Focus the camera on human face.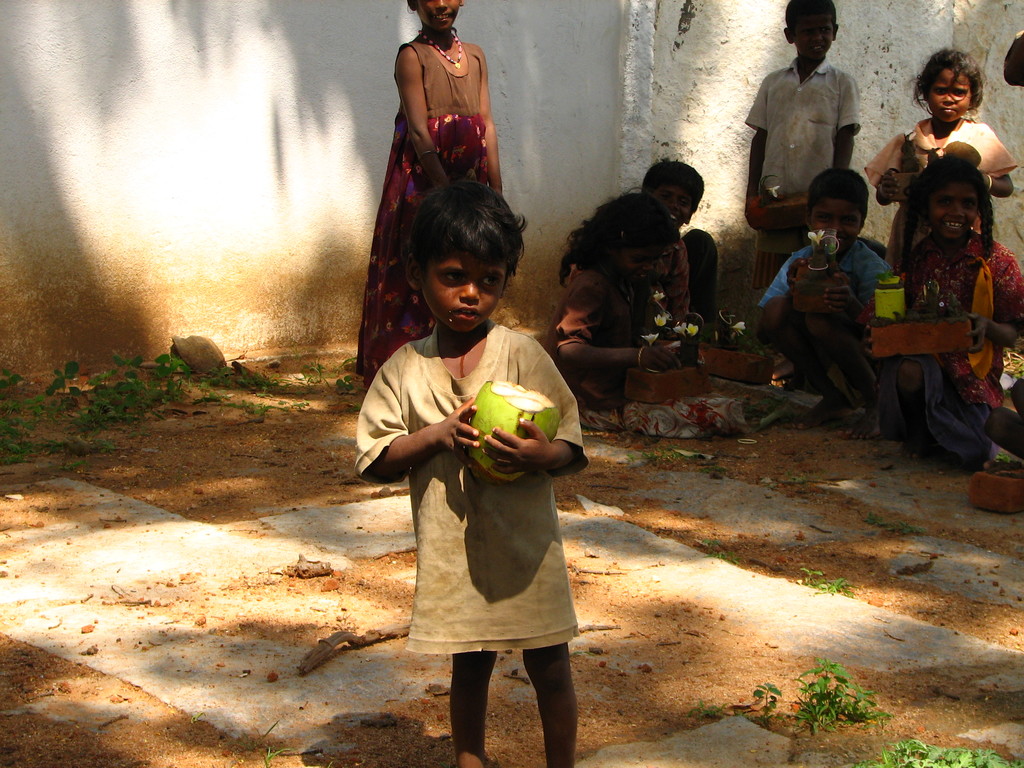
Focus region: x1=924, y1=70, x2=975, y2=125.
